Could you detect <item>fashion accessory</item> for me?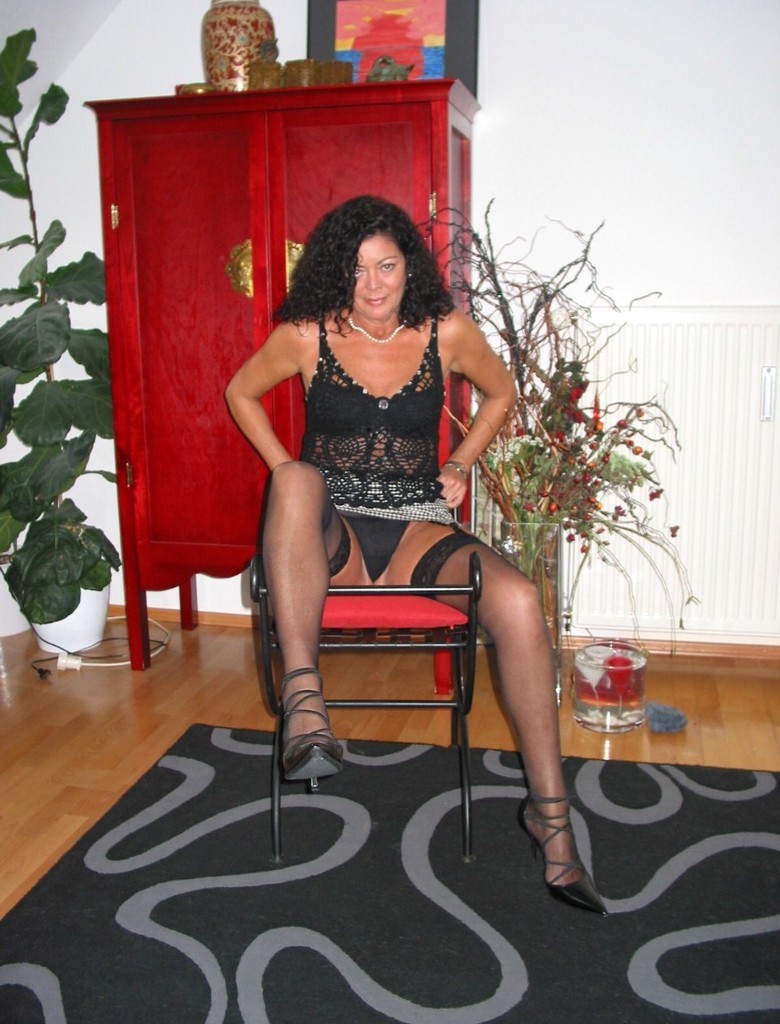
Detection result: {"x1": 405, "y1": 271, "x2": 414, "y2": 278}.
